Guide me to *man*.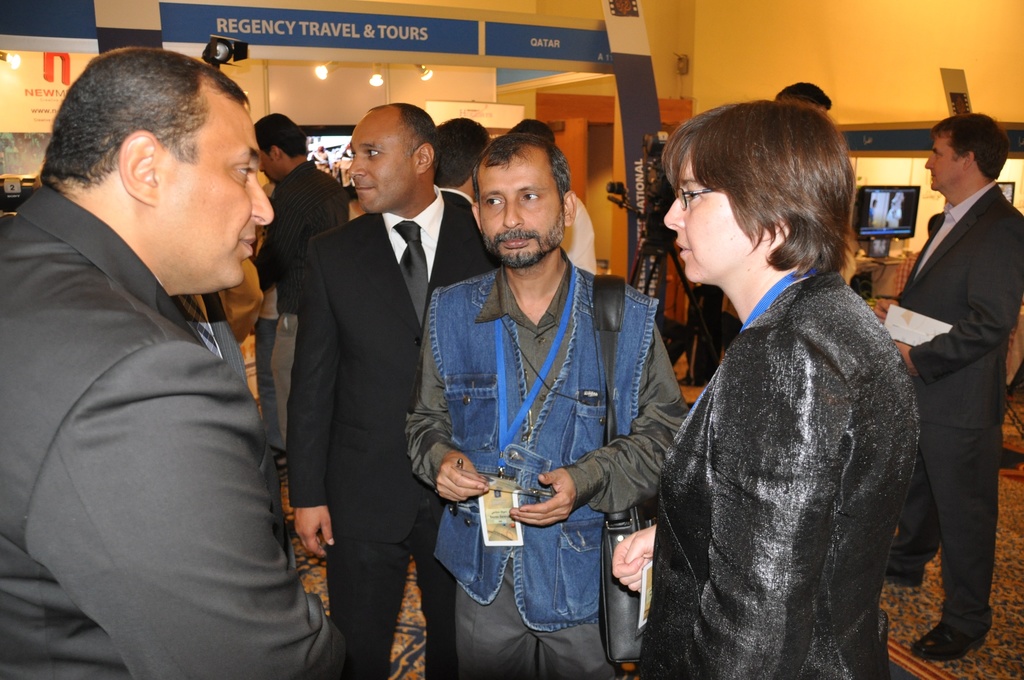
Guidance: (289, 100, 502, 679).
